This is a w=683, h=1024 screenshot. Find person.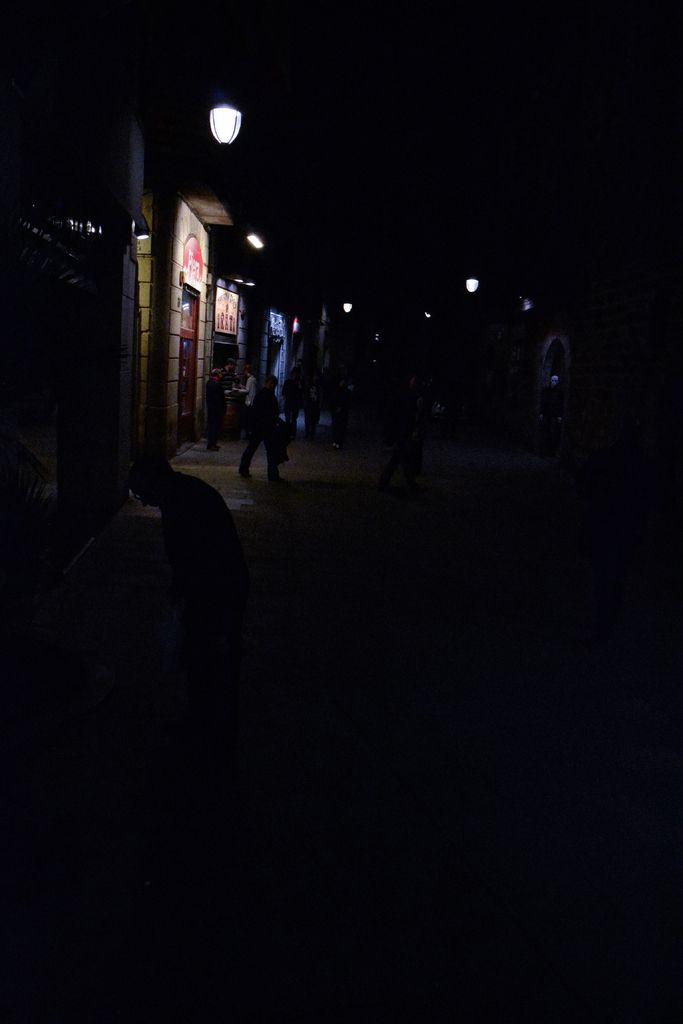
Bounding box: x1=129 y1=447 x2=246 y2=741.
